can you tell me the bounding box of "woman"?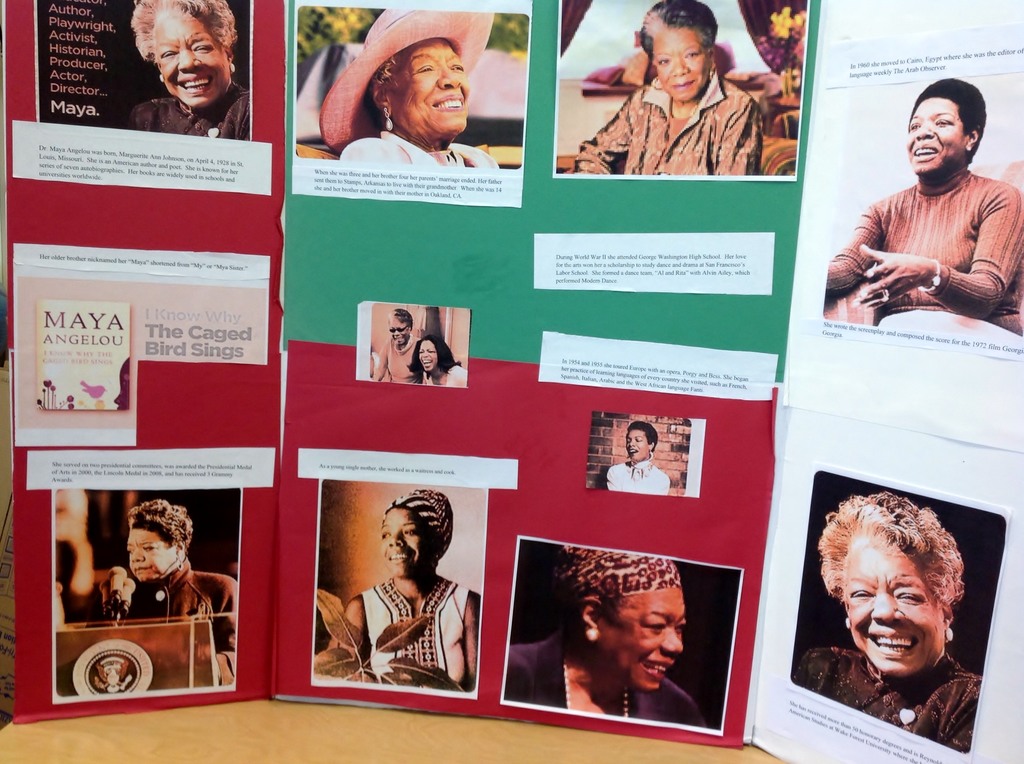
locate(822, 75, 1023, 340).
